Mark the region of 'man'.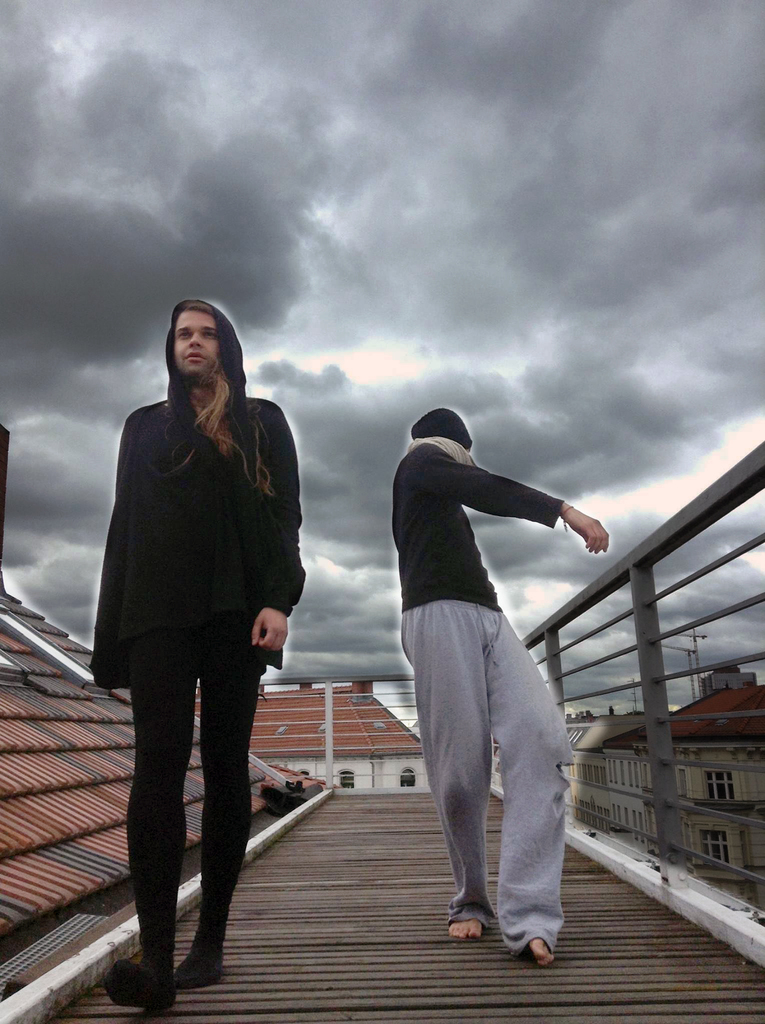
Region: (391, 406, 609, 958).
